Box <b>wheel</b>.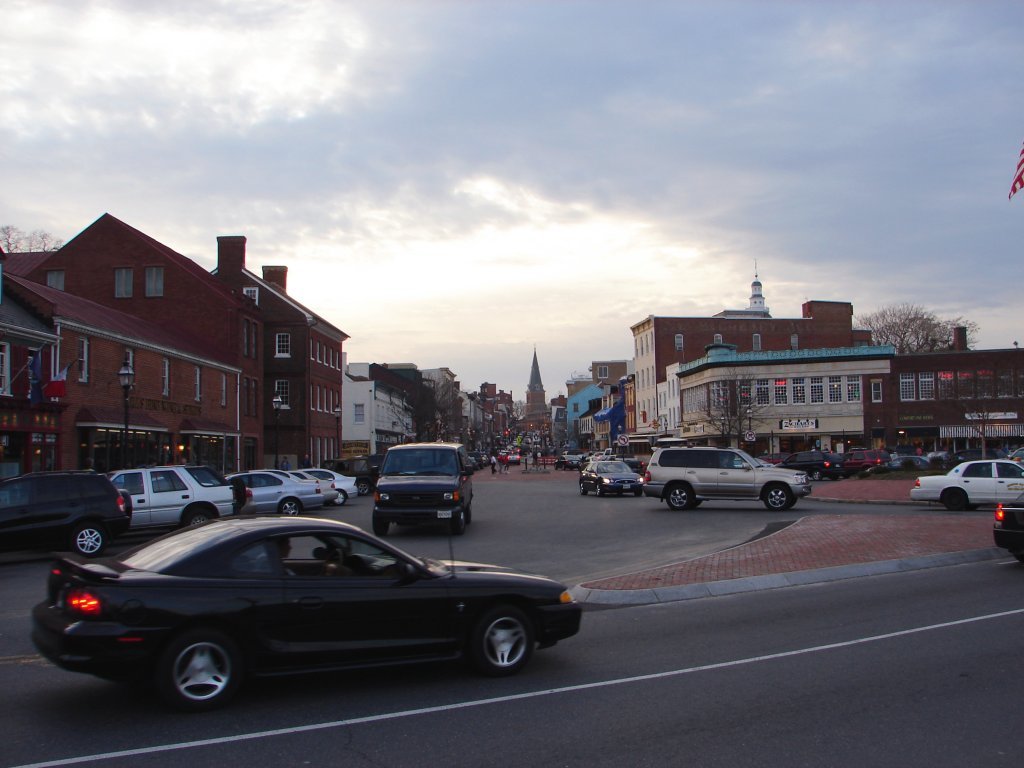
811,468,820,481.
